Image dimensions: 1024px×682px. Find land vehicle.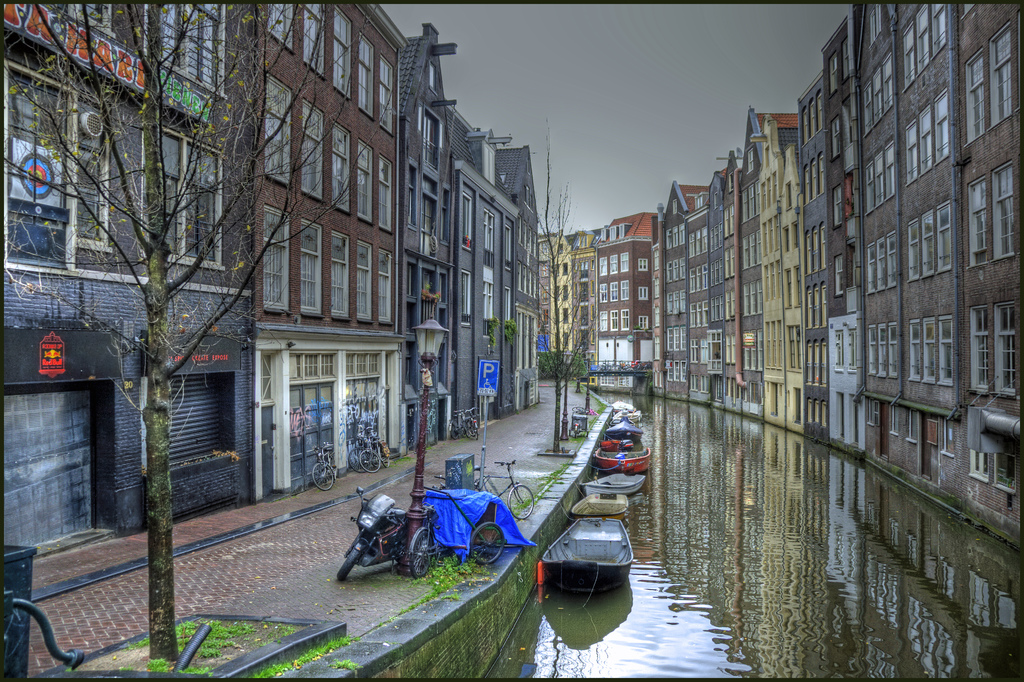
[310,444,342,492].
